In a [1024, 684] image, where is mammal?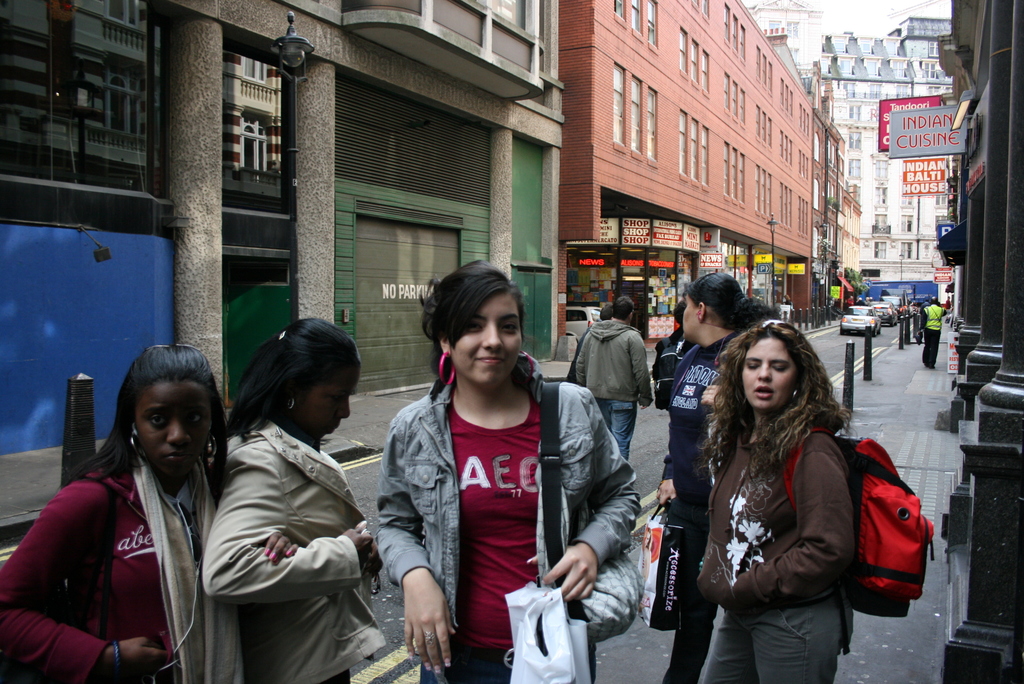
[x1=205, y1=317, x2=381, y2=683].
